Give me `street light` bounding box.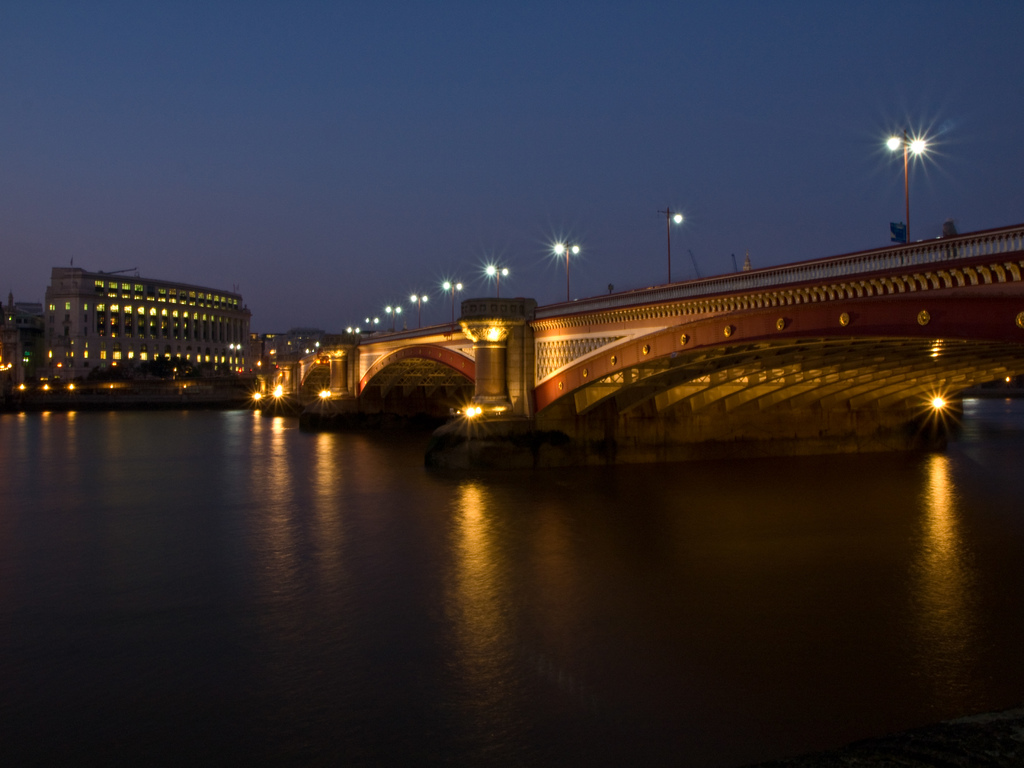
(x1=553, y1=236, x2=580, y2=306).
